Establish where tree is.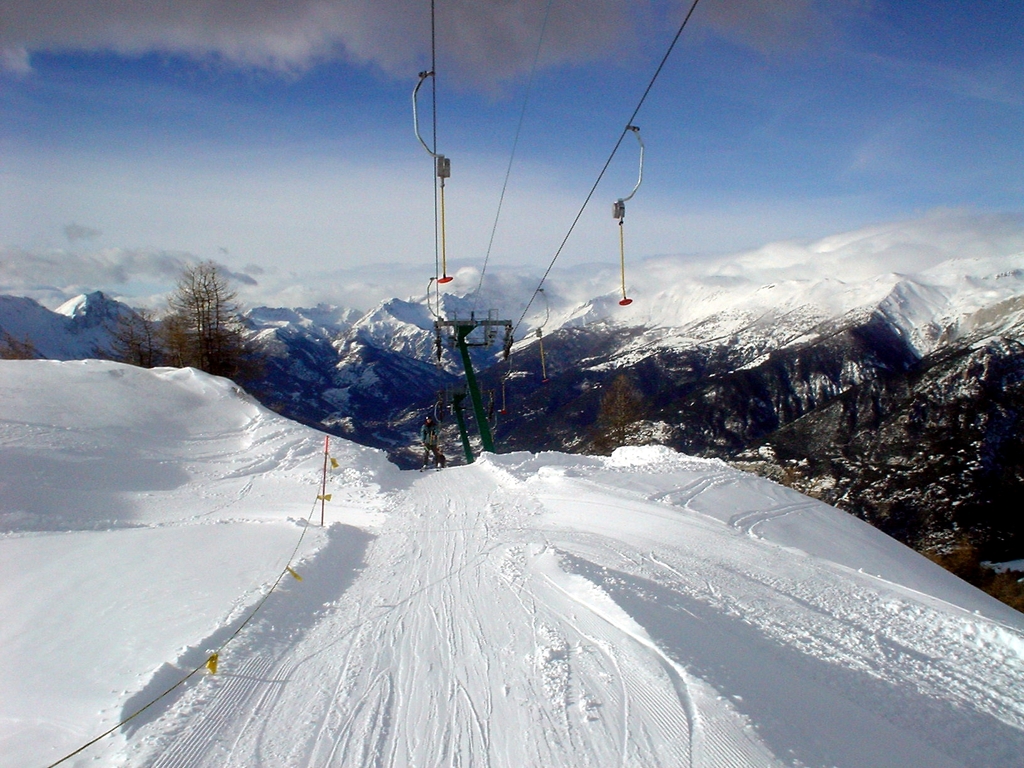
Established at [left=87, top=294, right=179, bottom=377].
